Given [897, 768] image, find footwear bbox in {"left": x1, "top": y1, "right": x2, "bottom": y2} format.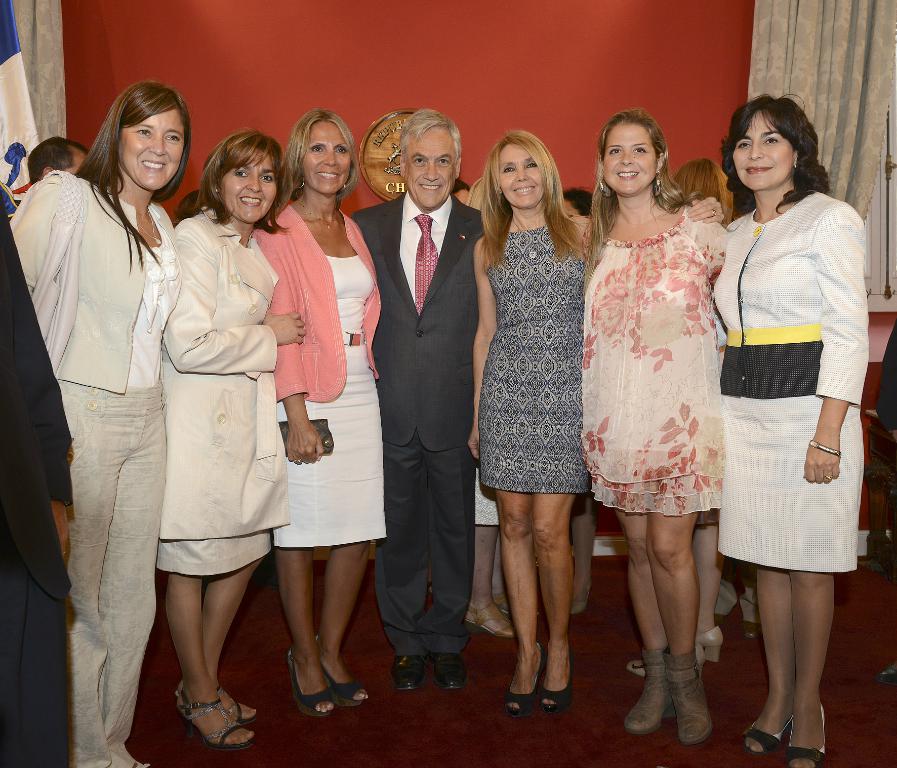
{"left": 664, "top": 640, "right": 709, "bottom": 738}.
